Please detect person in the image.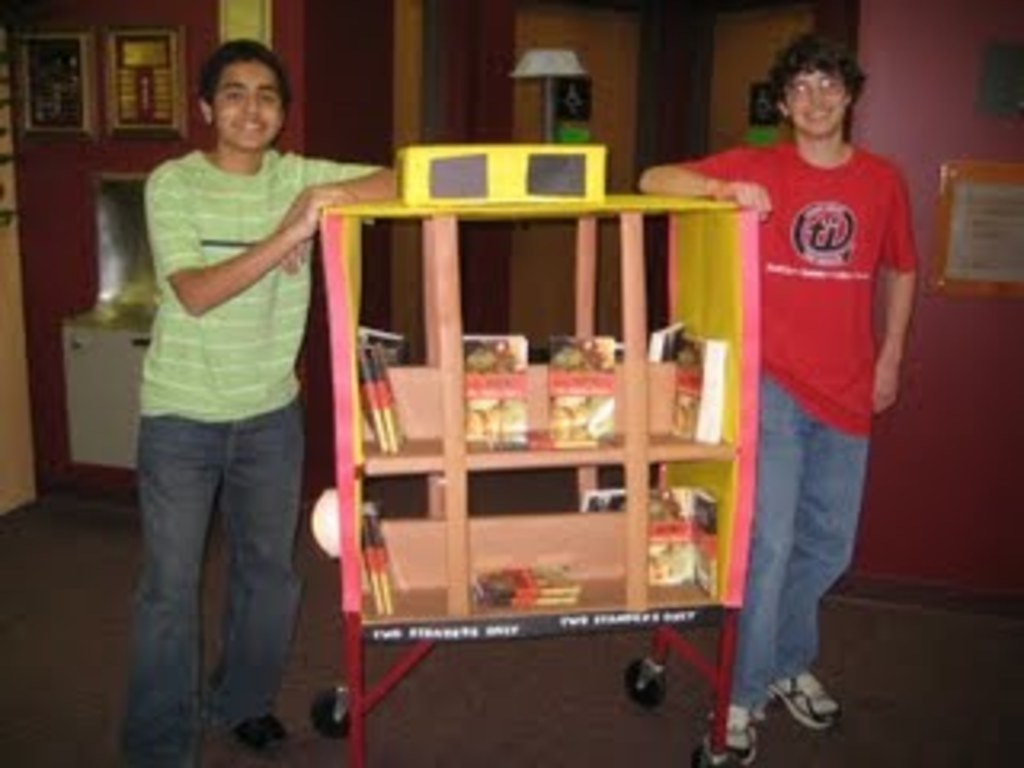
{"left": 122, "top": 38, "right": 397, "bottom": 765}.
